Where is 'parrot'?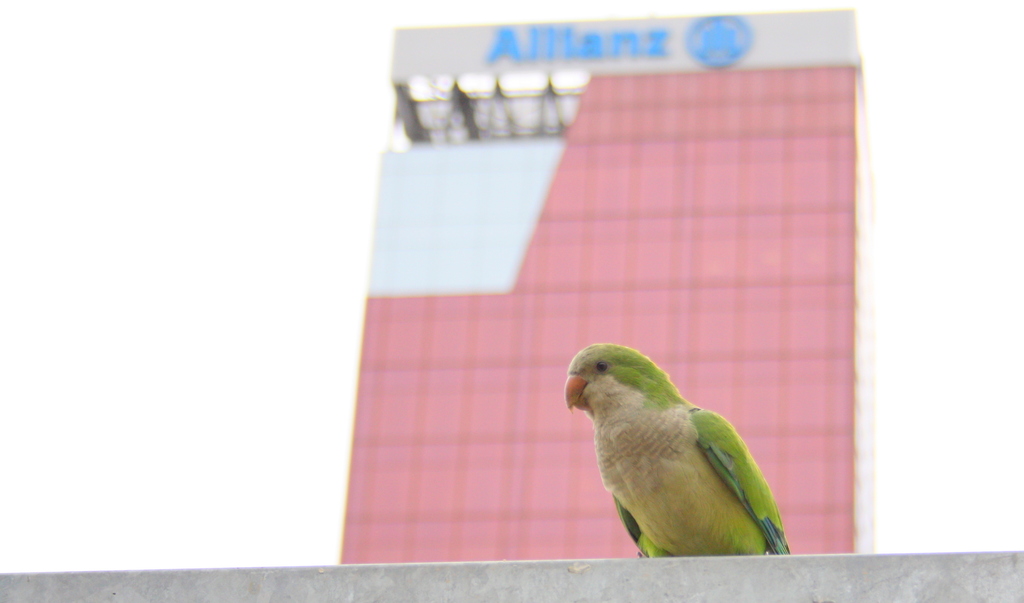
locate(561, 341, 788, 561).
